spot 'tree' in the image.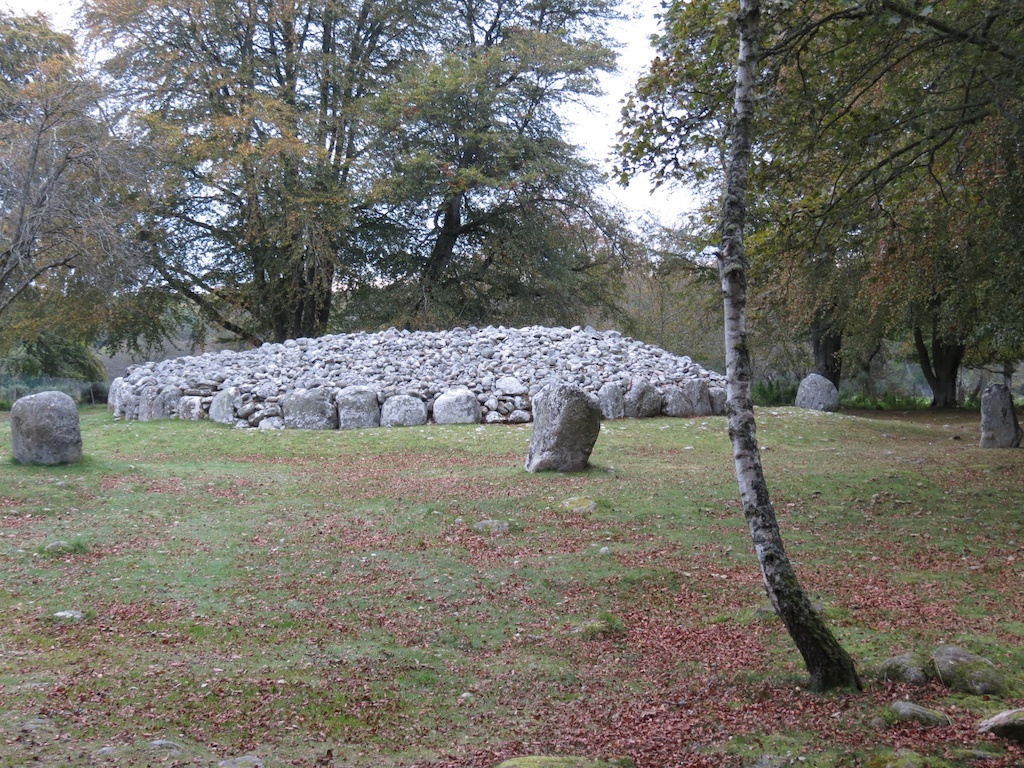
'tree' found at BBox(0, 3, 176, 434).
